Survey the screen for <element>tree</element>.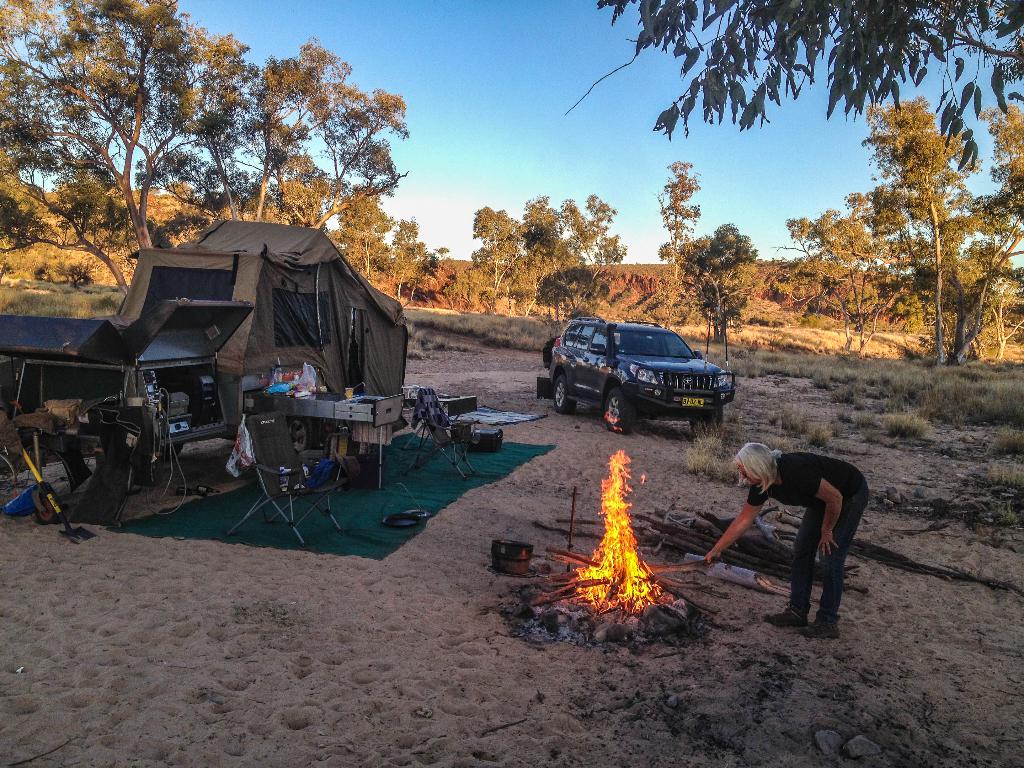
Survey found: BBox(396, 223, 442, 301).
